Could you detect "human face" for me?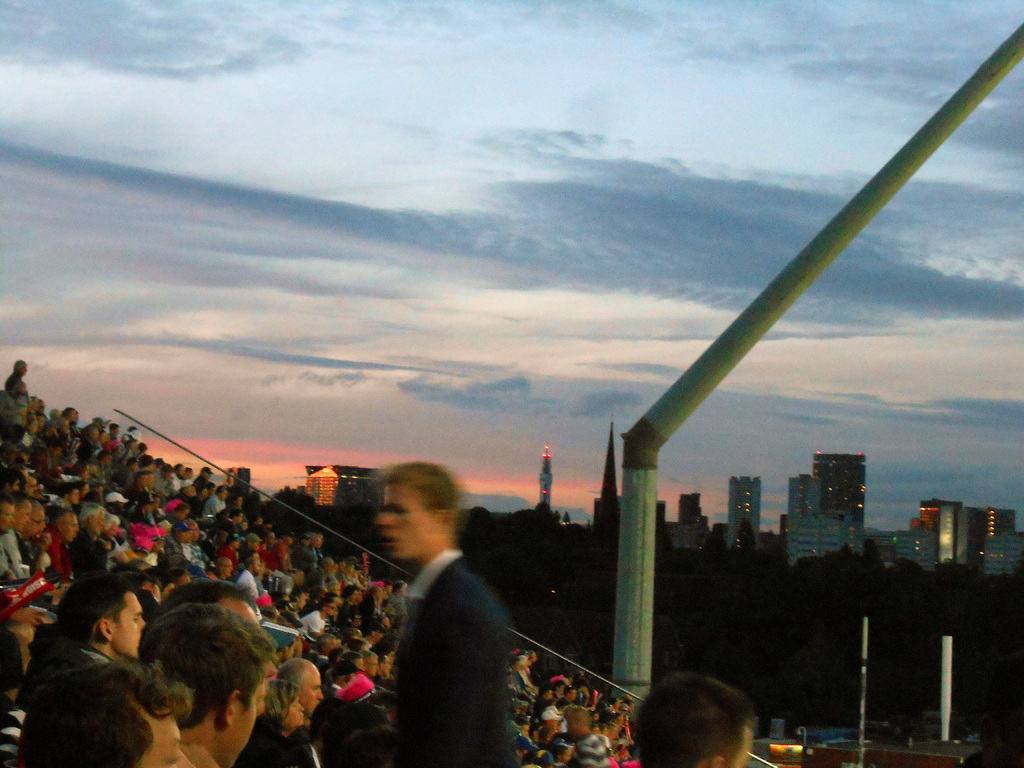
Detection result: 187, 523, 200, 543.
